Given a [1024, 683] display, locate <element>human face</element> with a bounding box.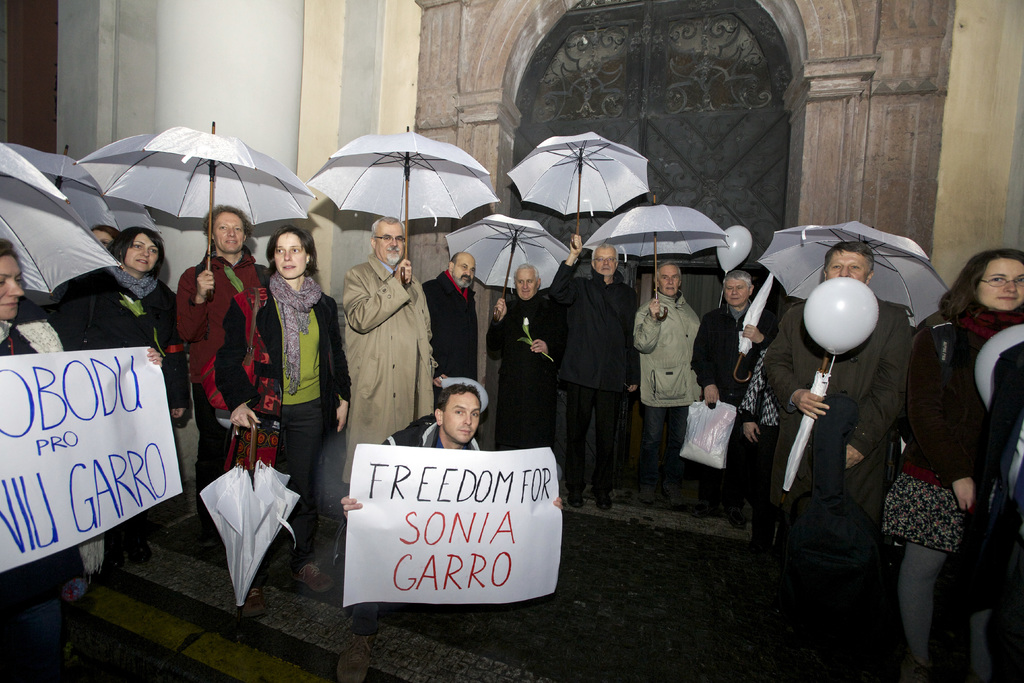
Located: 445, 388, 483, 444.
